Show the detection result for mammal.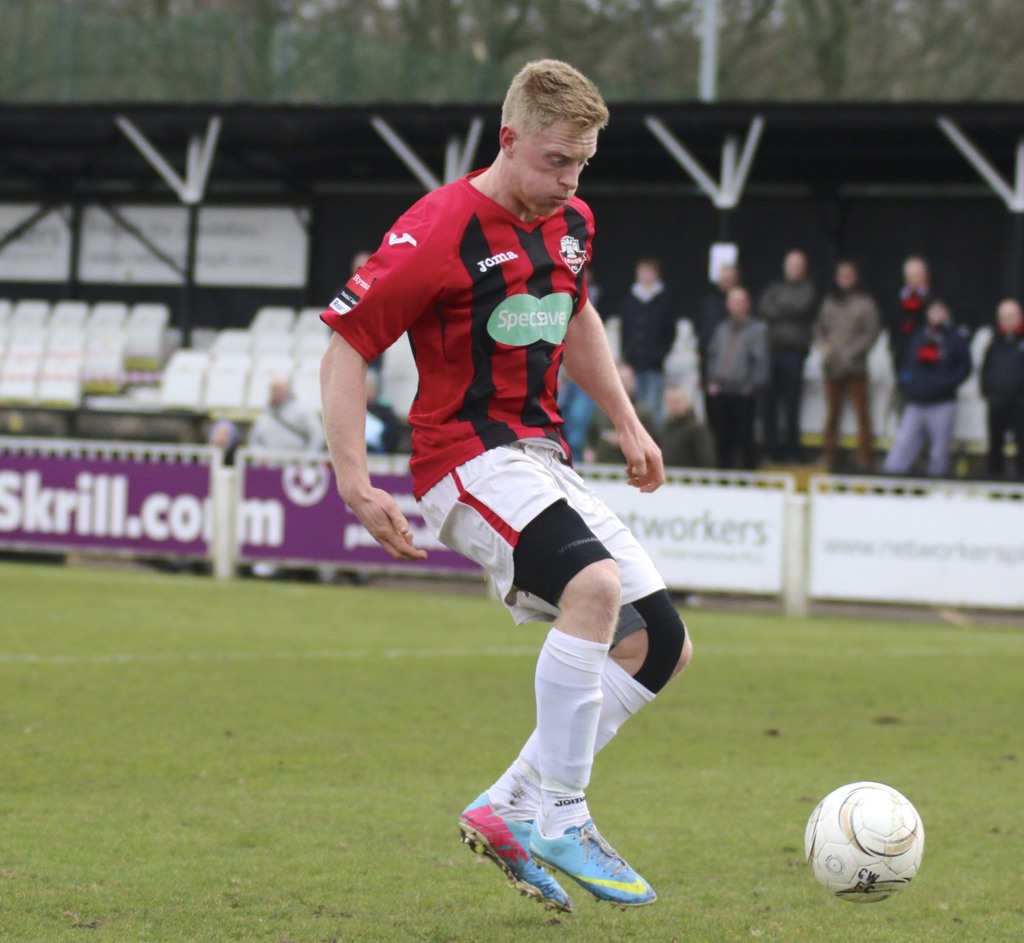
(760, 249, 817, 458).
